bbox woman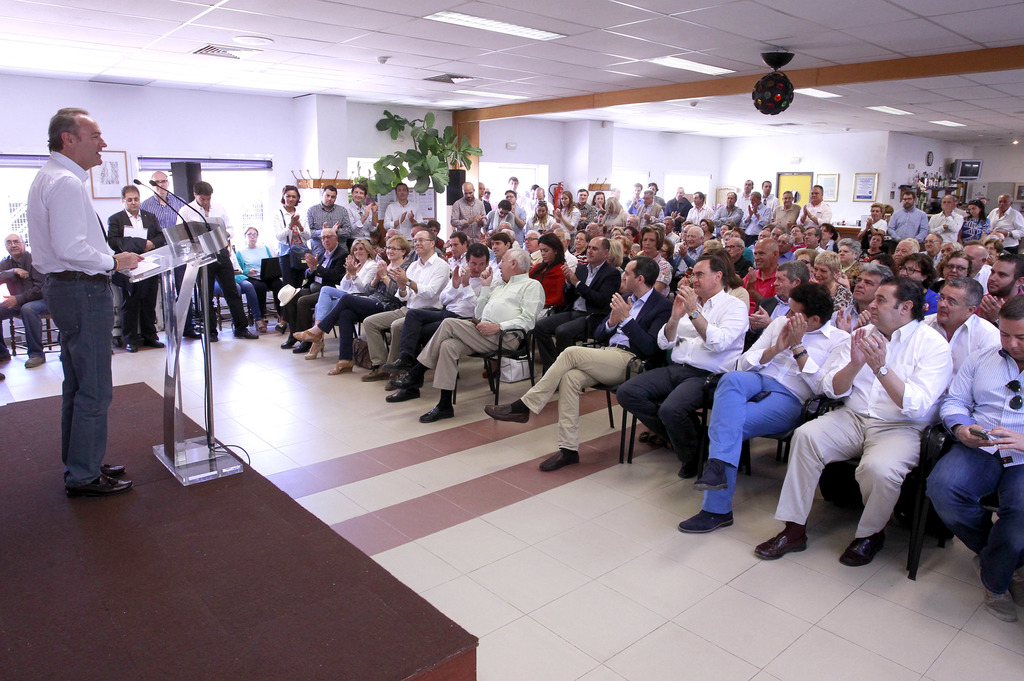
rect(958, 201, 991, 247)
